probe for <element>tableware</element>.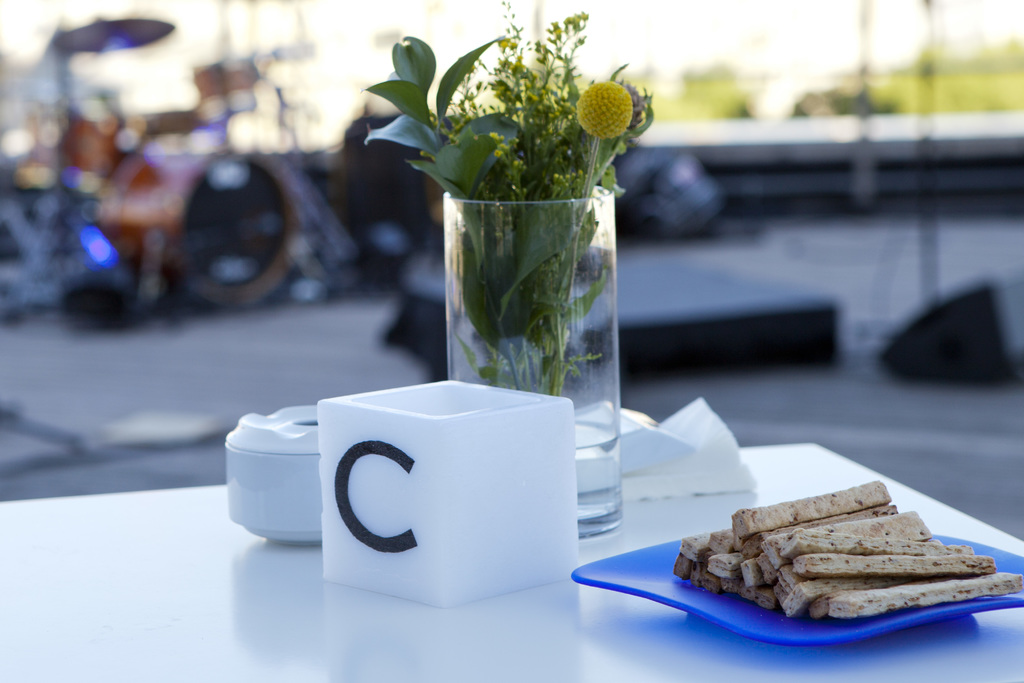
Probe result: {"left": 225, "top": 404, "right": 326, "bottom": 548}.
